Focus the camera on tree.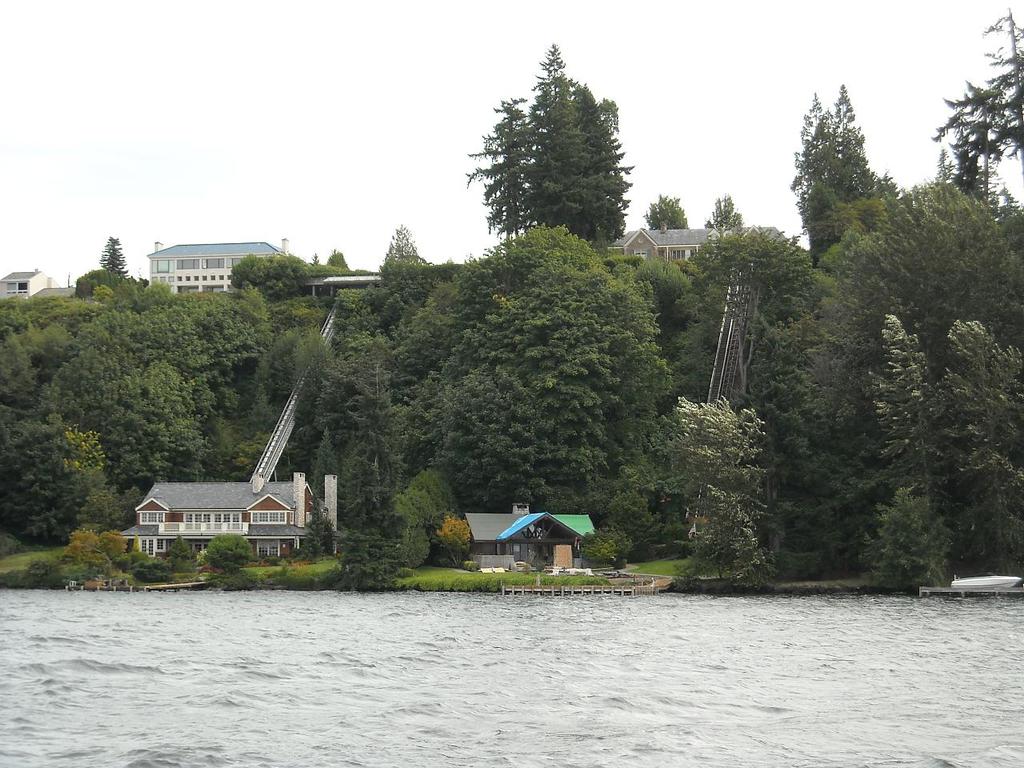
Focus region: 642/192/692/230.
